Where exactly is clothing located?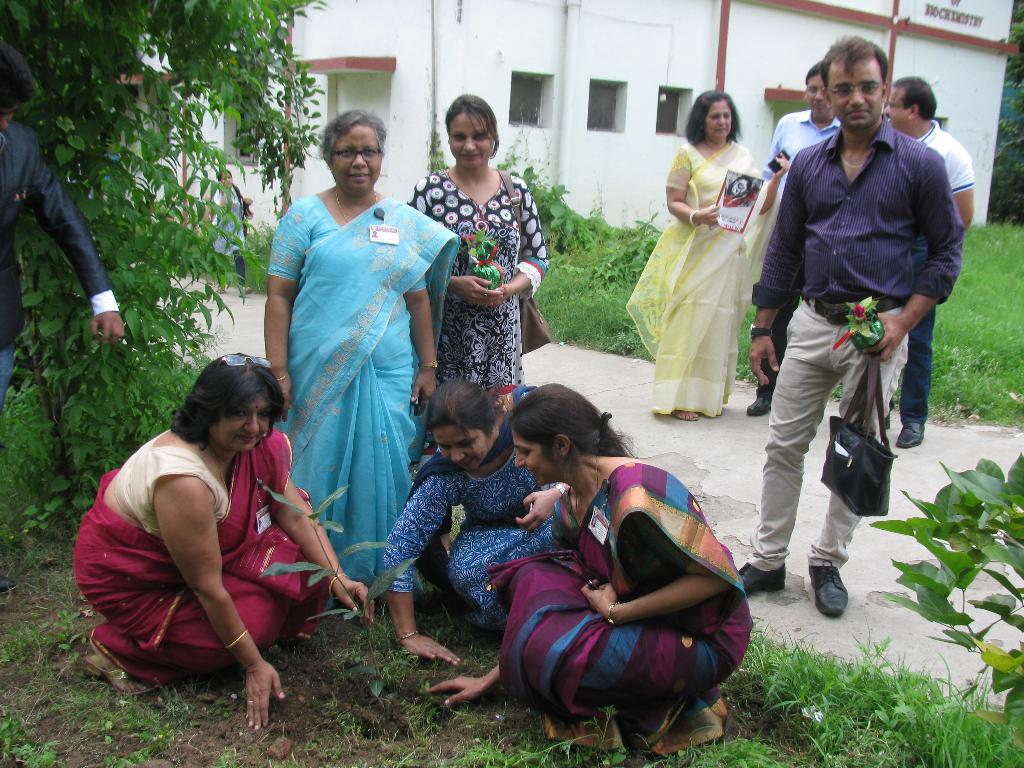
Its bounding box is 212:182:247:283.
